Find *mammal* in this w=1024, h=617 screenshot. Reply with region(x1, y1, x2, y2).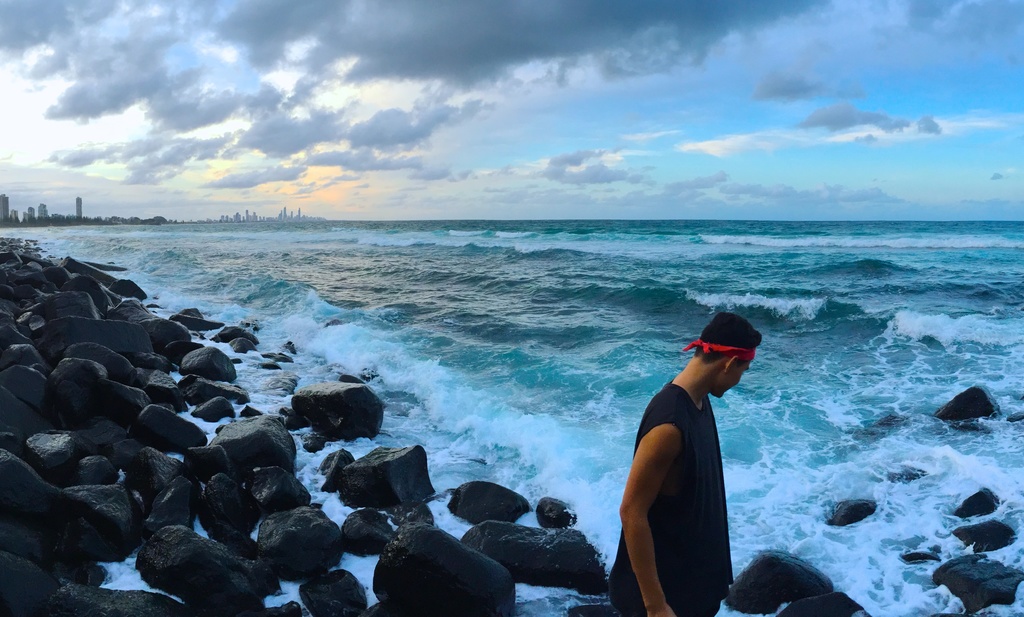
region(612, 313, 762, 616).
